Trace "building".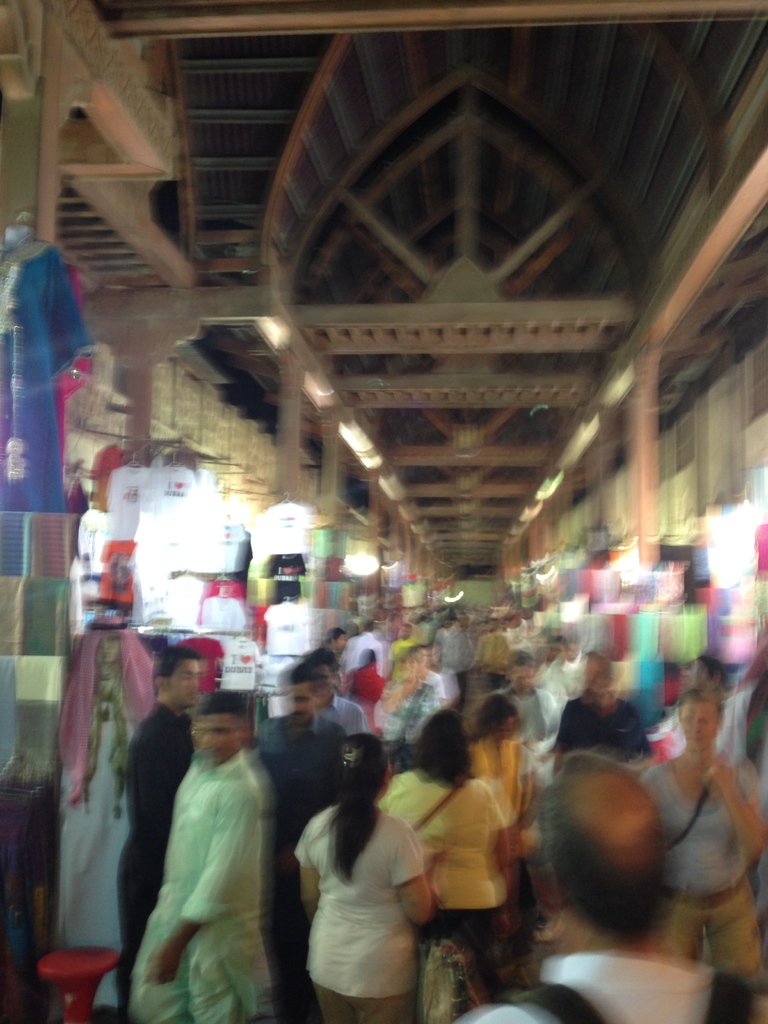
Traced to 38, 0, 752, 827.
